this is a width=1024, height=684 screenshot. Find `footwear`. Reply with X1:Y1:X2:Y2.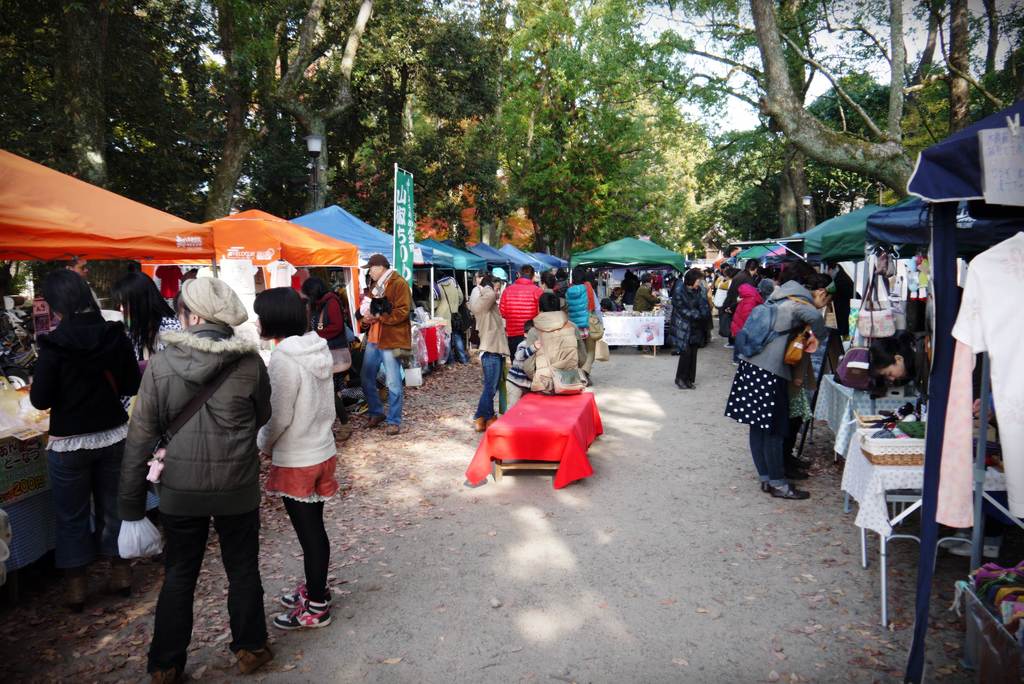
673:379:687:389.
